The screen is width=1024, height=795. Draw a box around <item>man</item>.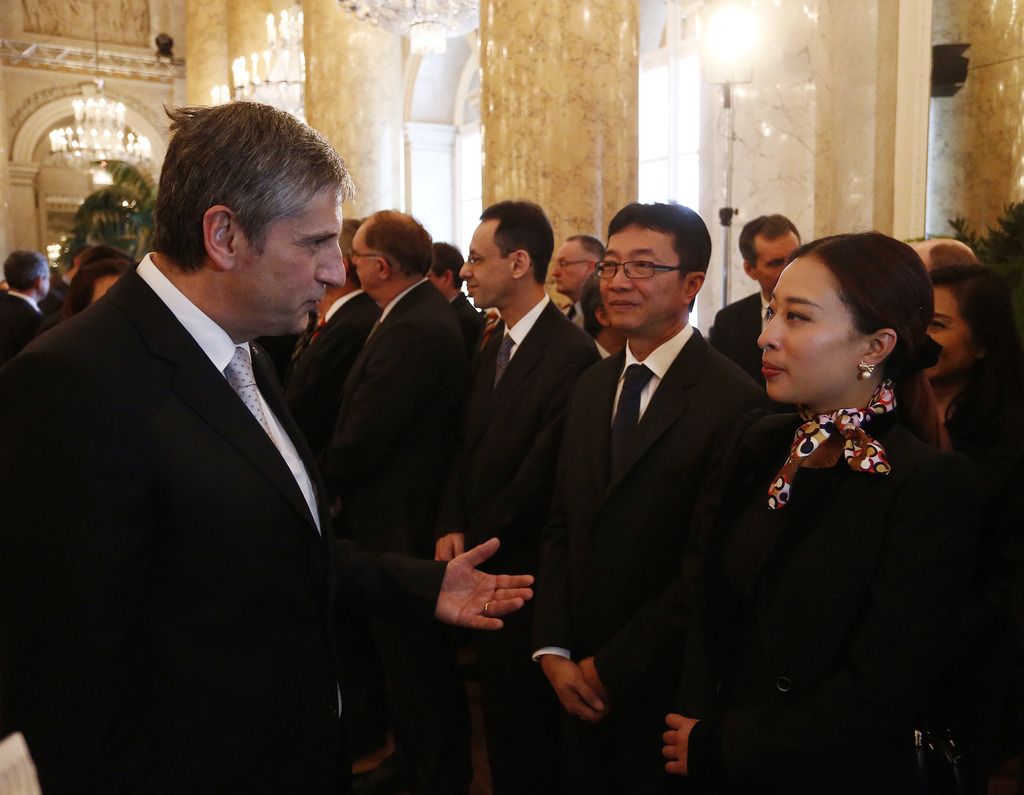
[501,192,776,794].
